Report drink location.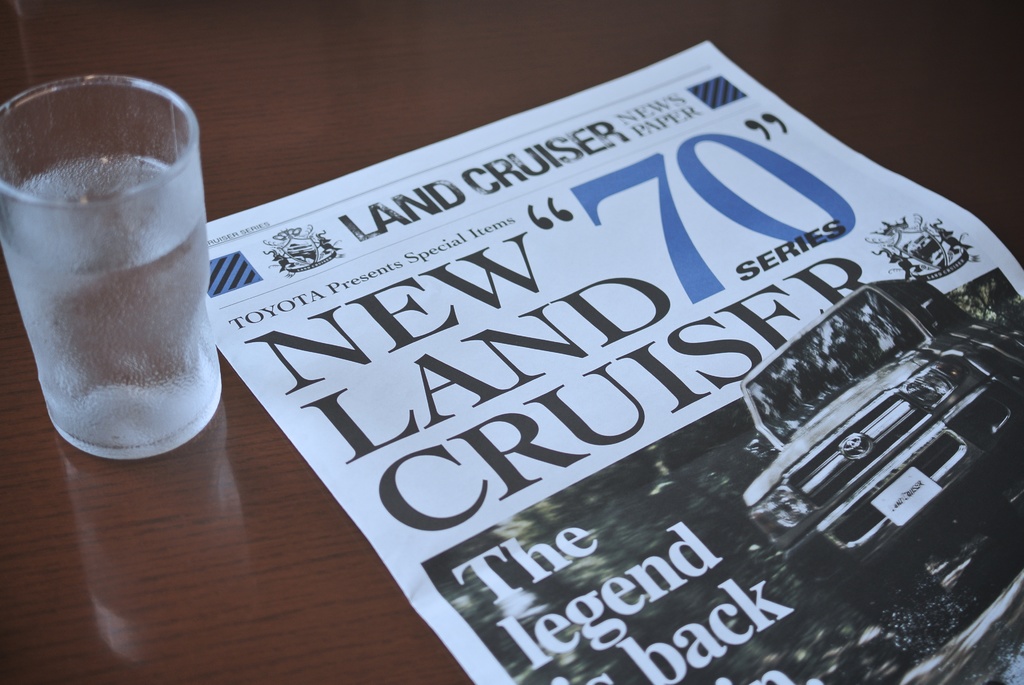
Report: <region>0, 155, 234, 462</region>.
